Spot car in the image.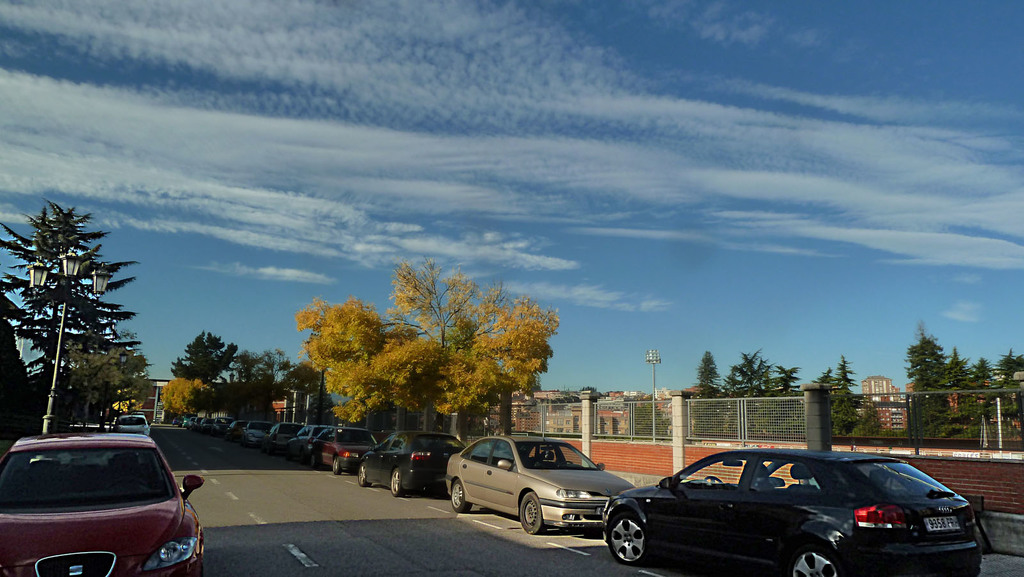
car found at box(113, 418, 155, 439).
